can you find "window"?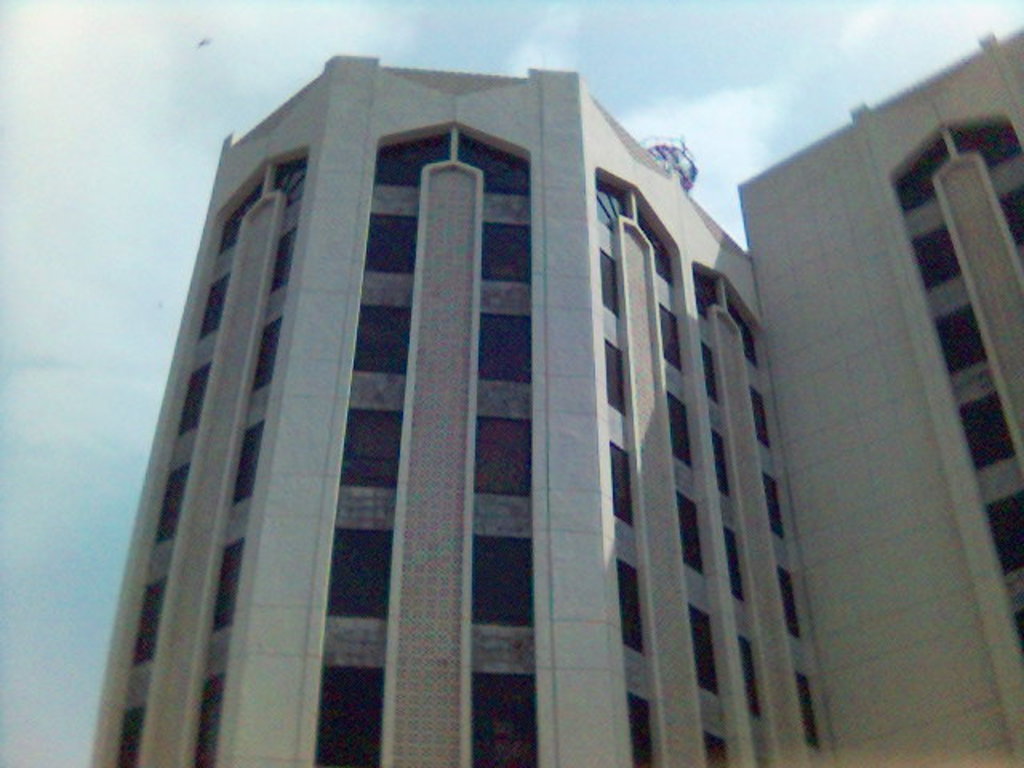
Yes, bounding box: 662,395,698,467.
